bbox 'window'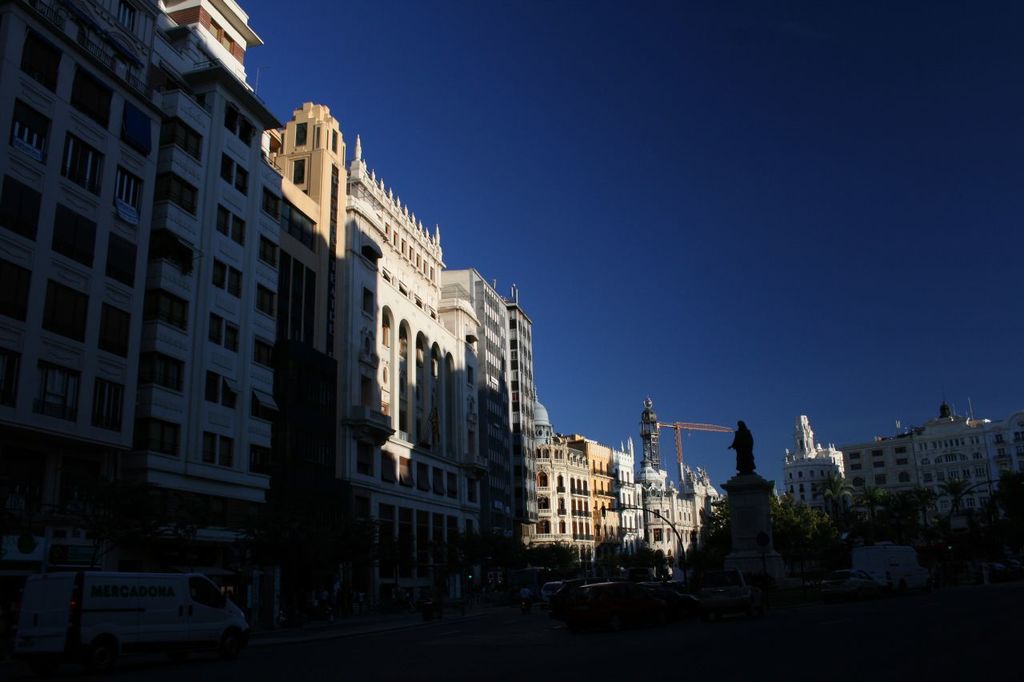
(290,160,303,189)
